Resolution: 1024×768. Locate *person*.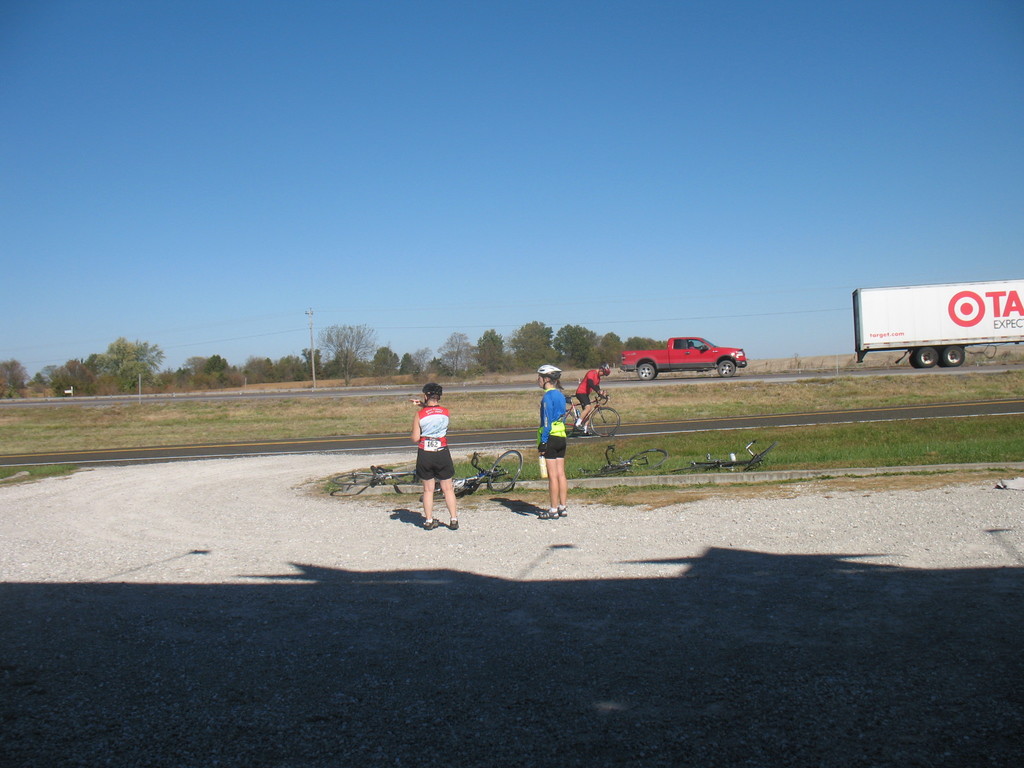
404,379,463,530.
